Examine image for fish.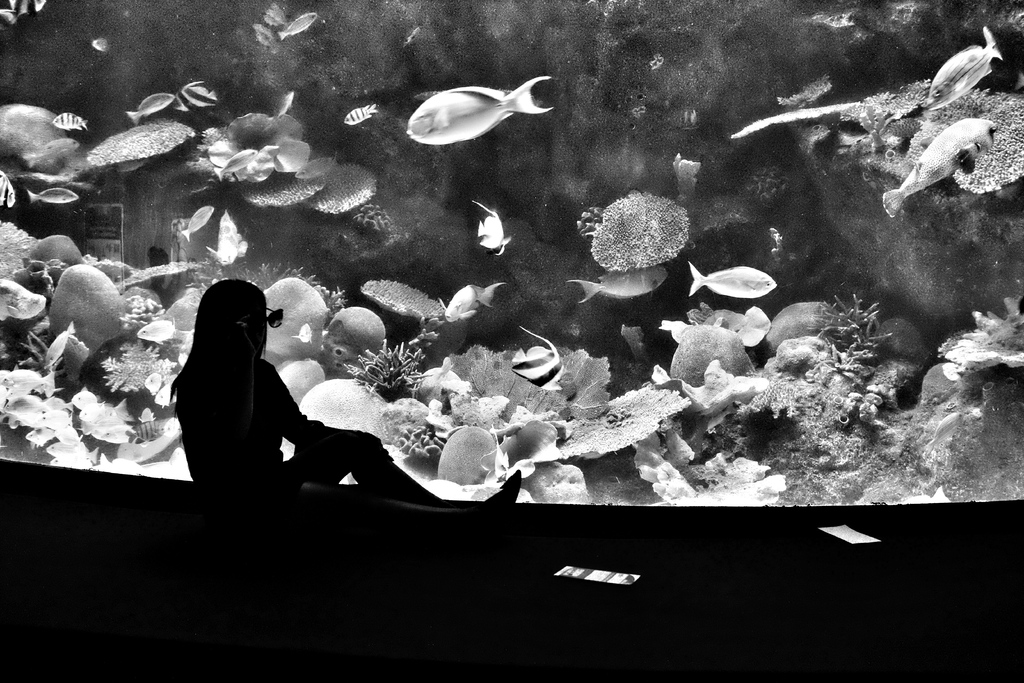
Examination result: [341, 99, 379, 127].
